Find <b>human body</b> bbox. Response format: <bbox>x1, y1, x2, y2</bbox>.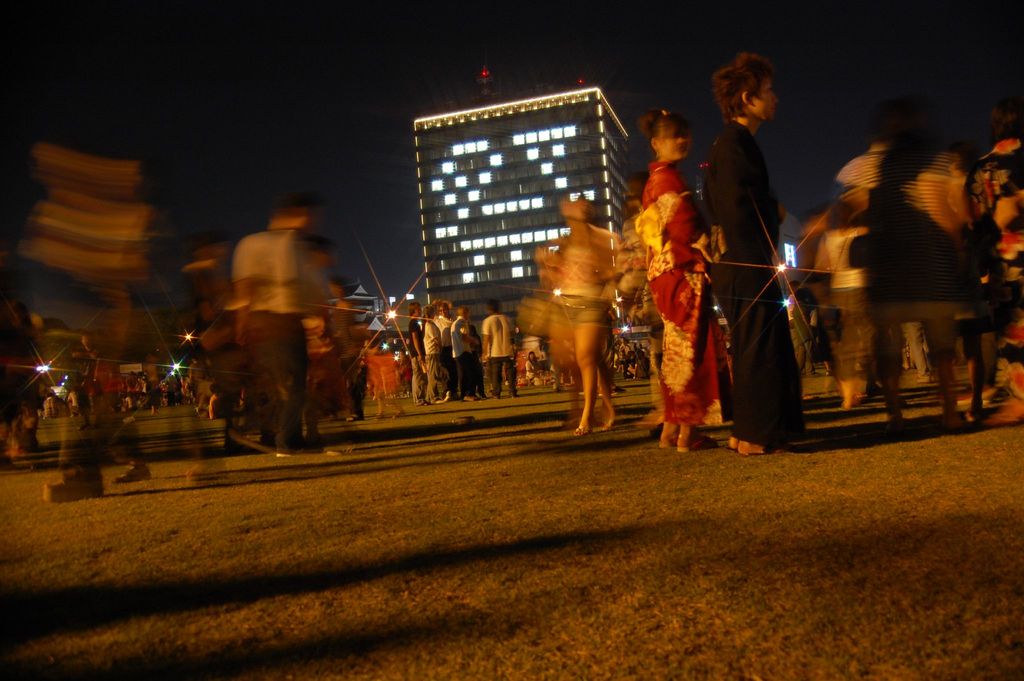
<bbox>640, 161, 724, 450</bbox>.
